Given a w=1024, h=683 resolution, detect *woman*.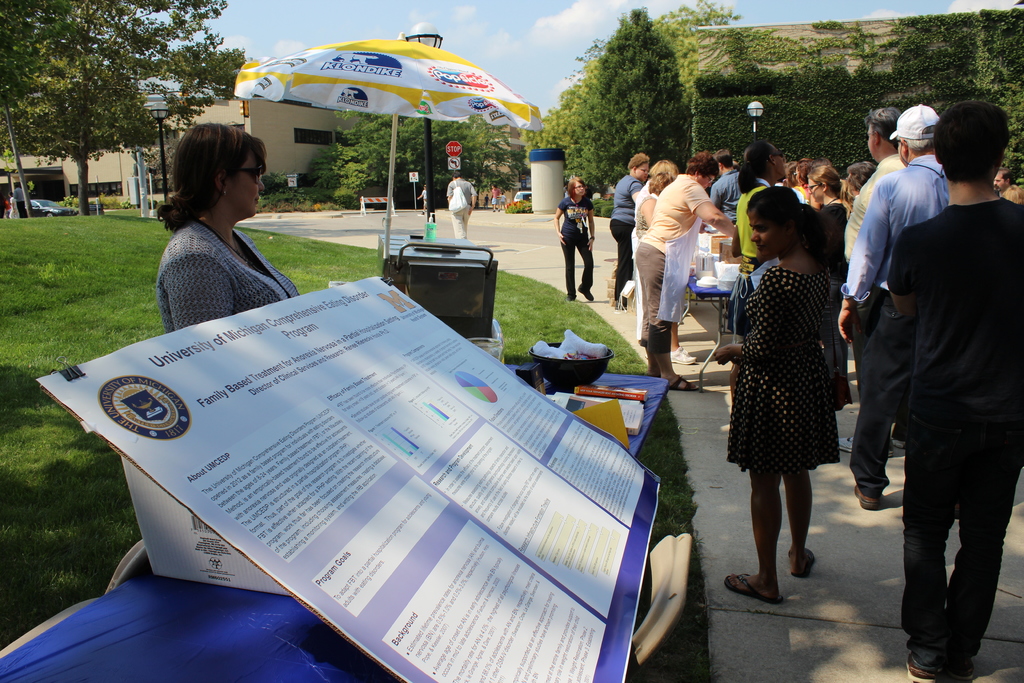
crop(609, 152, 649, 310).
